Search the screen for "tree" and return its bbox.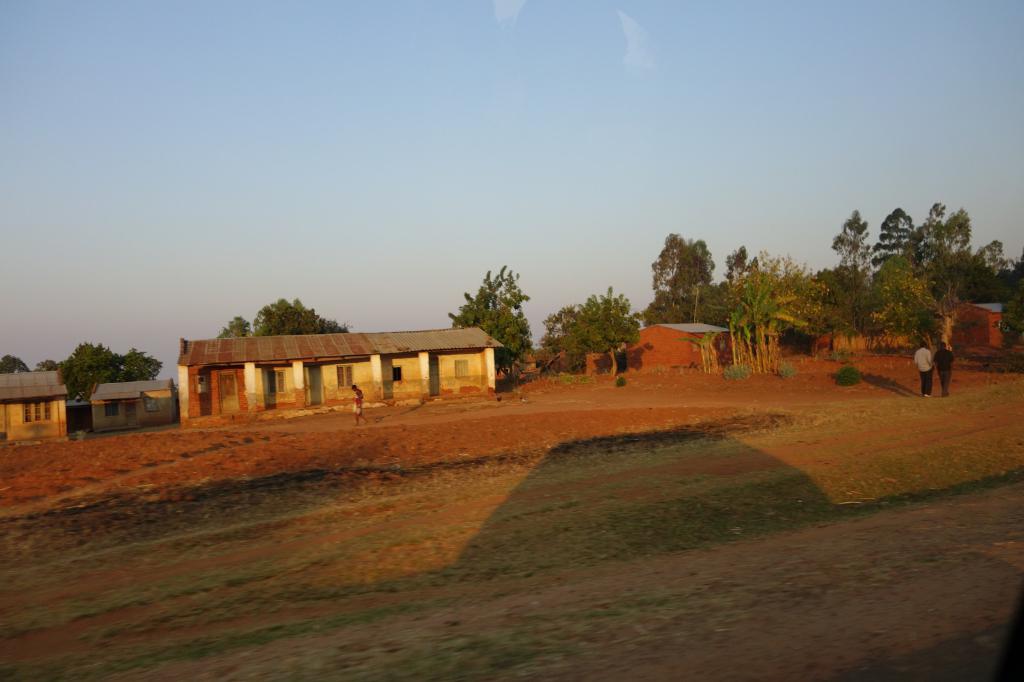
Found: (970, 241, 1002, 266).
